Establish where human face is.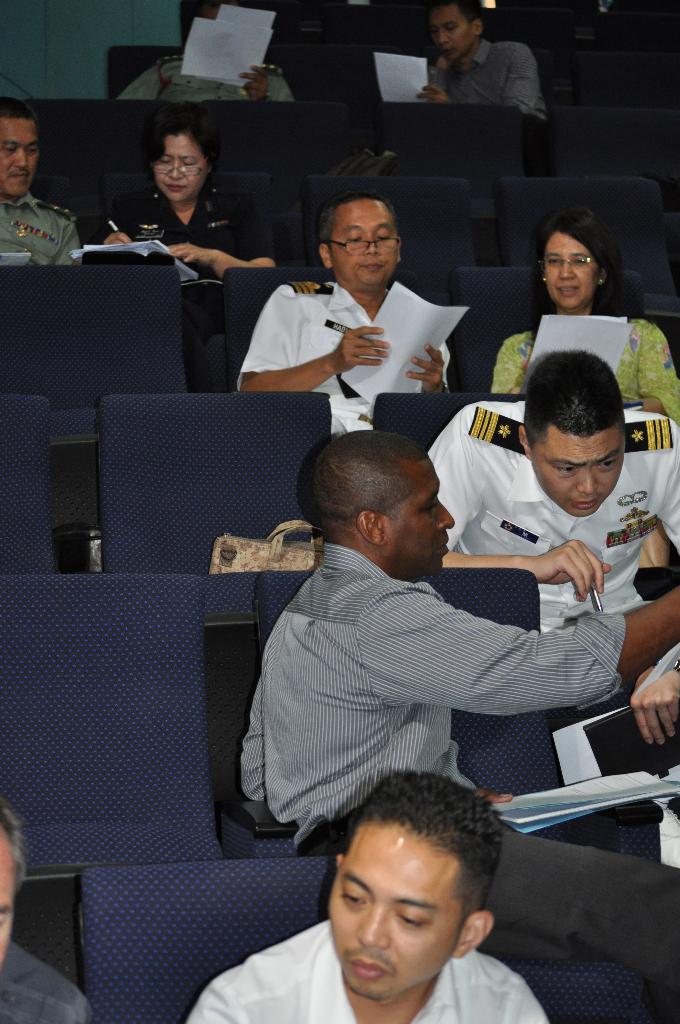
Established at select_region(544, 233, 598, 312).
